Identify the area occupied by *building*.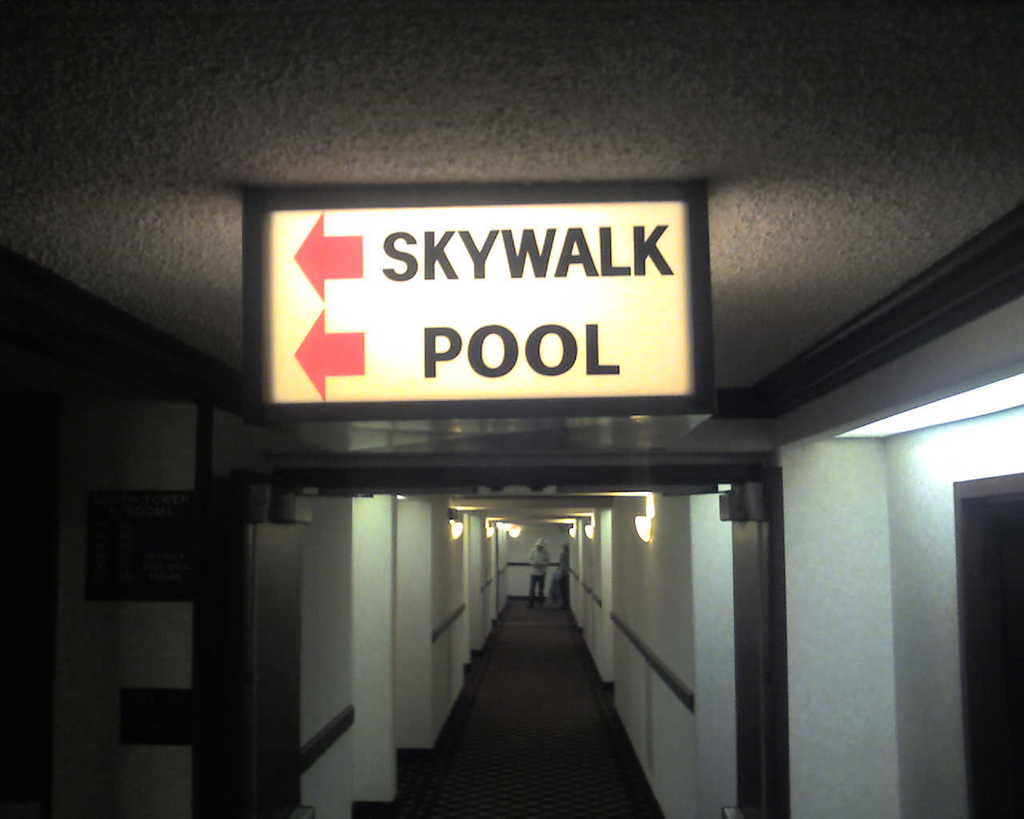
Area: x1=0, y1=0, x2=1023, y2=818.
